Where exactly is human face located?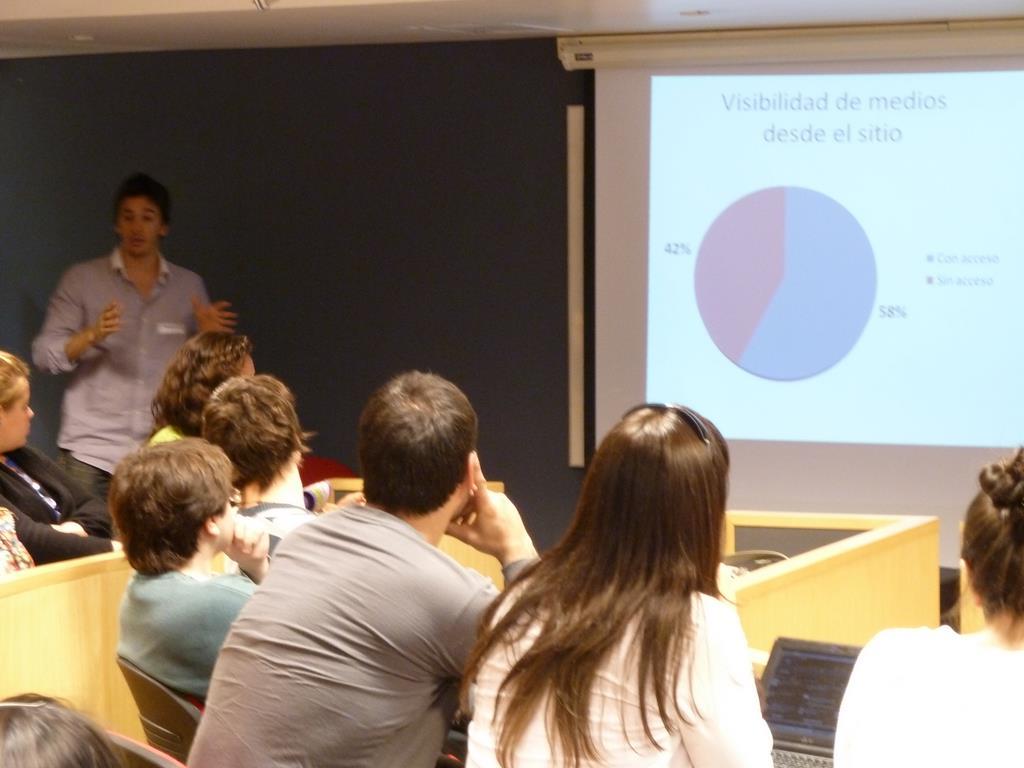
Its bounding box is box=[0, 377, 32, 451].
